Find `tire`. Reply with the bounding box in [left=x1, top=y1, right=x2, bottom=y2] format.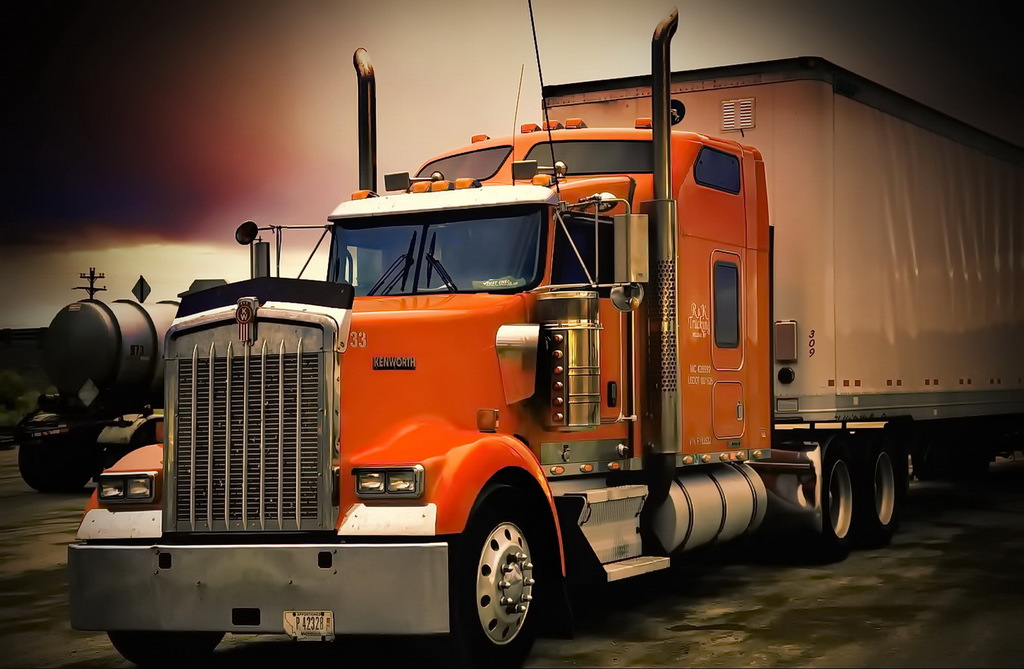
[left=863, top=439, right=904, bottom=544].
